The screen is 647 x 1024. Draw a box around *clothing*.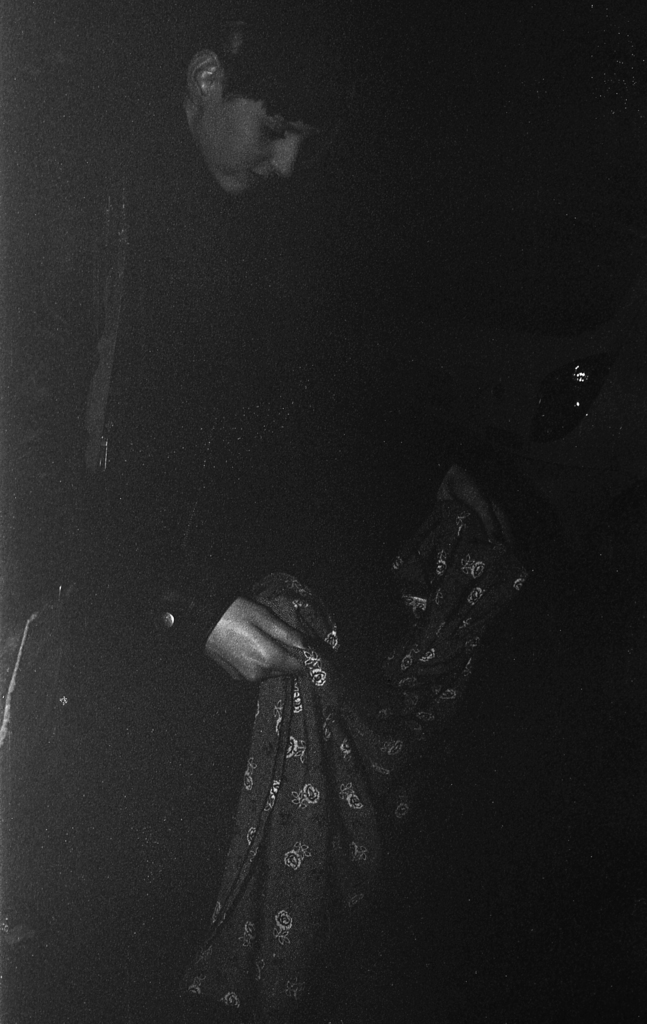
select_region(7, 96, 451, 671).
